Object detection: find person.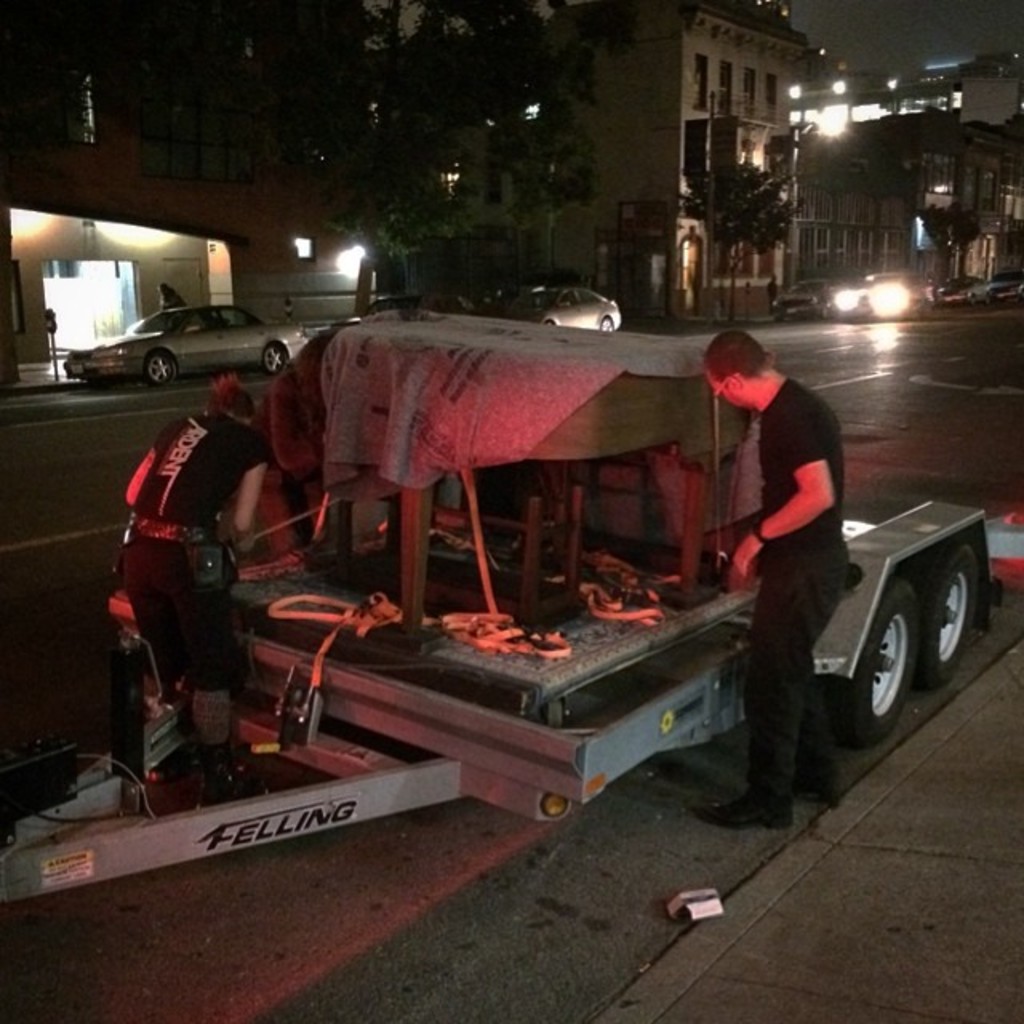
Rect(109, 358, 280, 813).
